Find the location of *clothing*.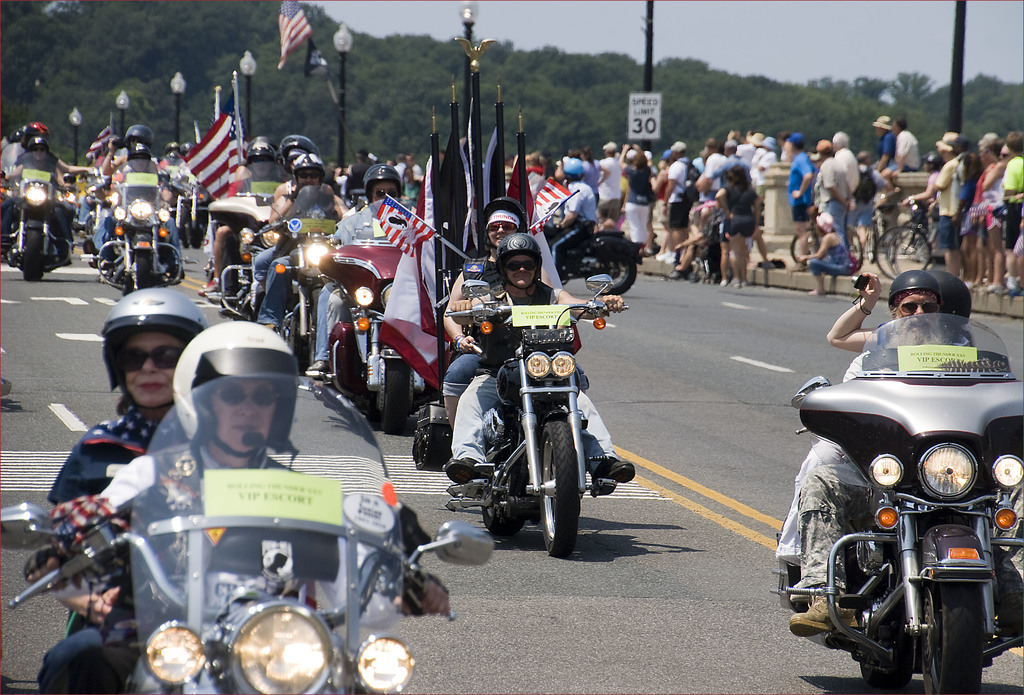
Location: locate(53, 442, 369, 694).
